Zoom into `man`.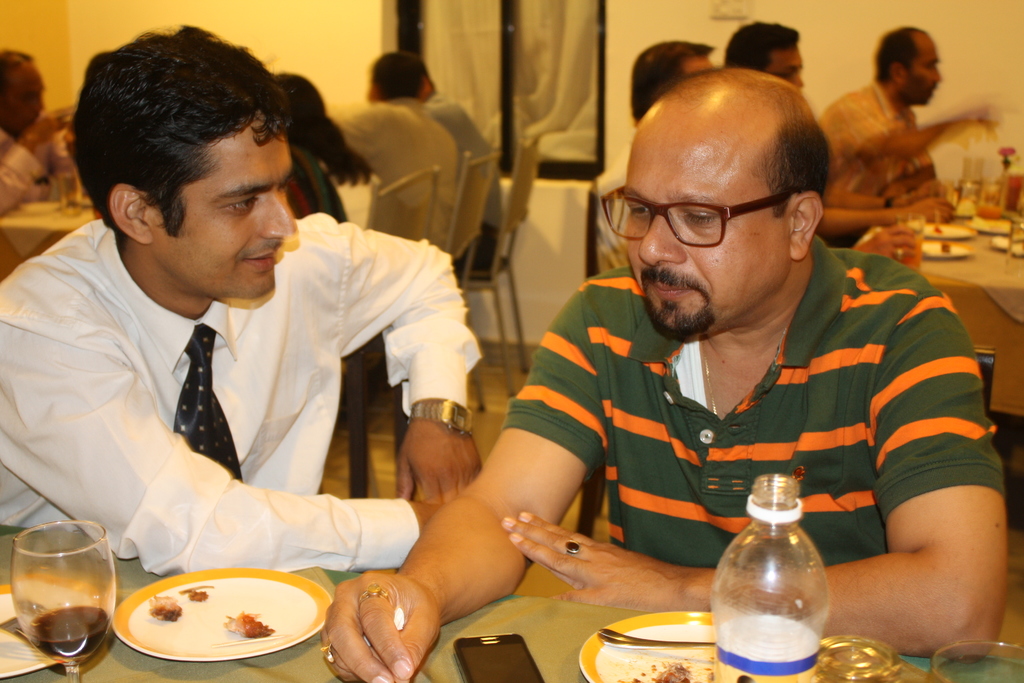
Zoom target: Rect(423, 69, 502, 272).
